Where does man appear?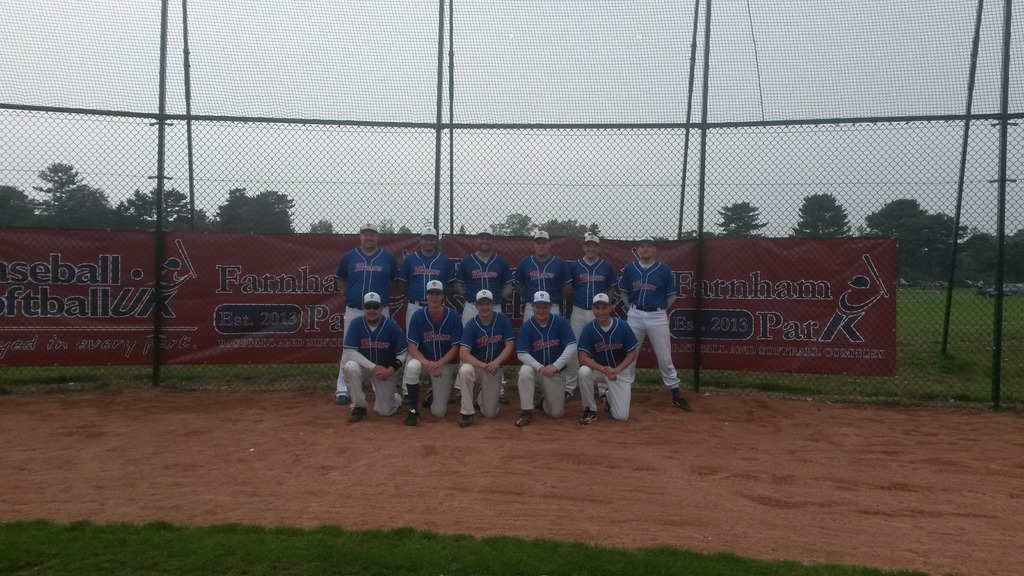
Appears at (341, 292, 411, 422).
